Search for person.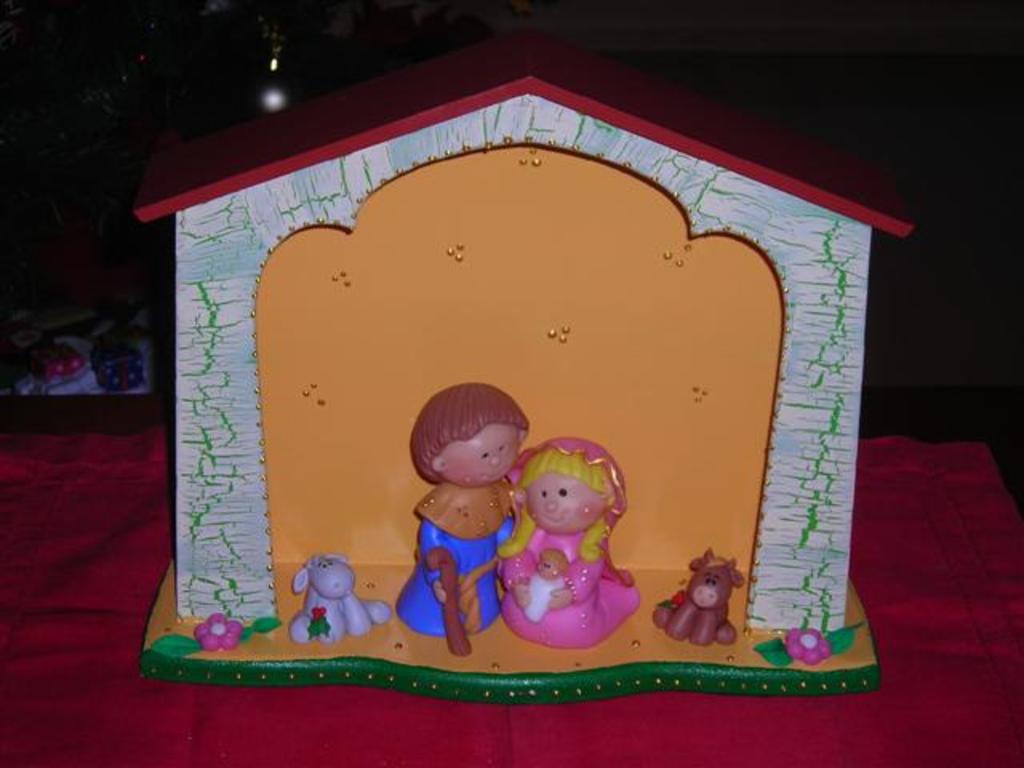
Found at 403, 355, 530, 651.
